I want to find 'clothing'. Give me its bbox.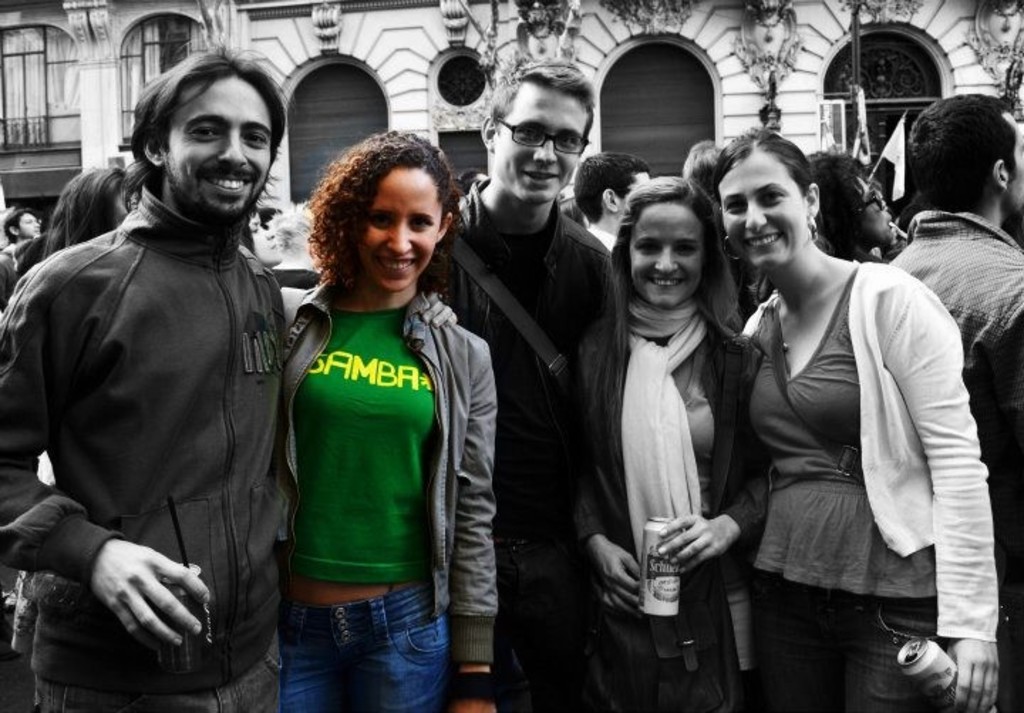
bbox(599, 307, 768, 710).
